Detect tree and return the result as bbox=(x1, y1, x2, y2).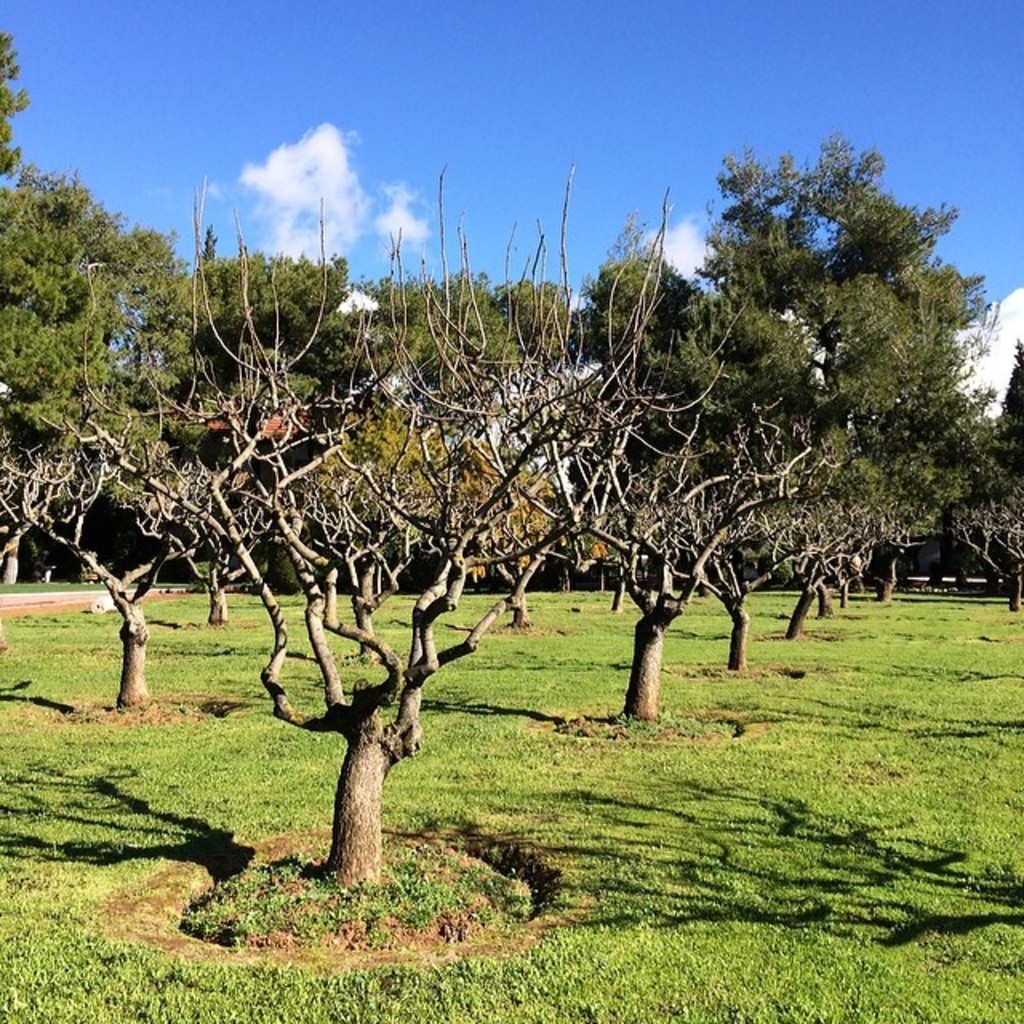
bbox=(355, 267, 512, 403).
